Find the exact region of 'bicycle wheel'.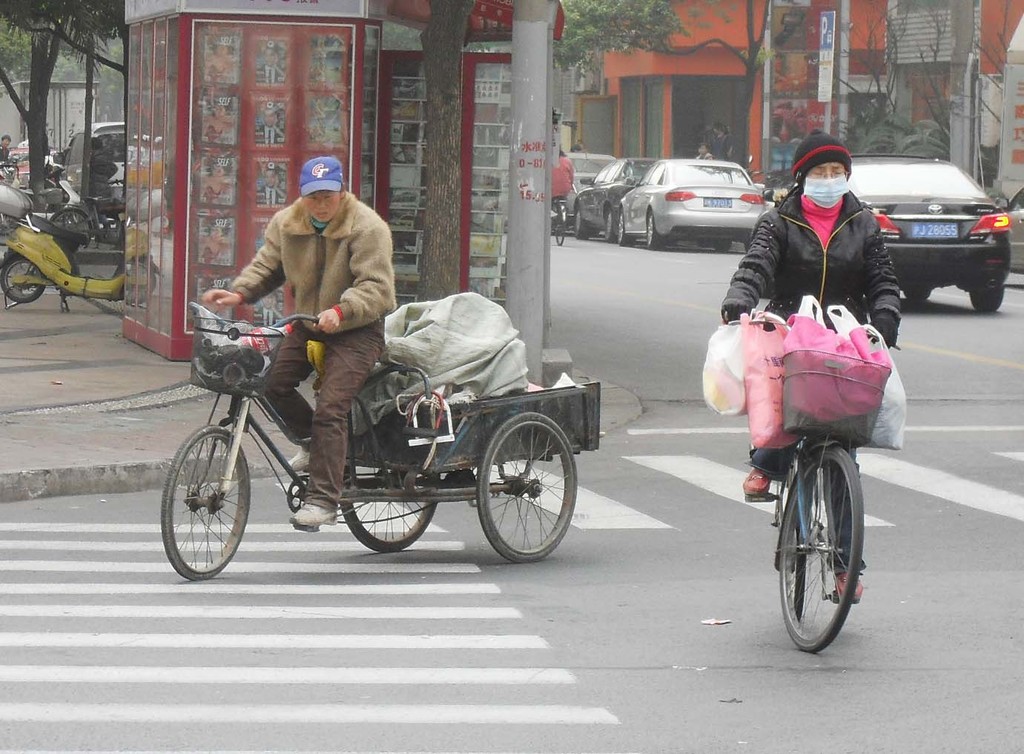
Exact region: l=556, t=205, r=569, b=249.
